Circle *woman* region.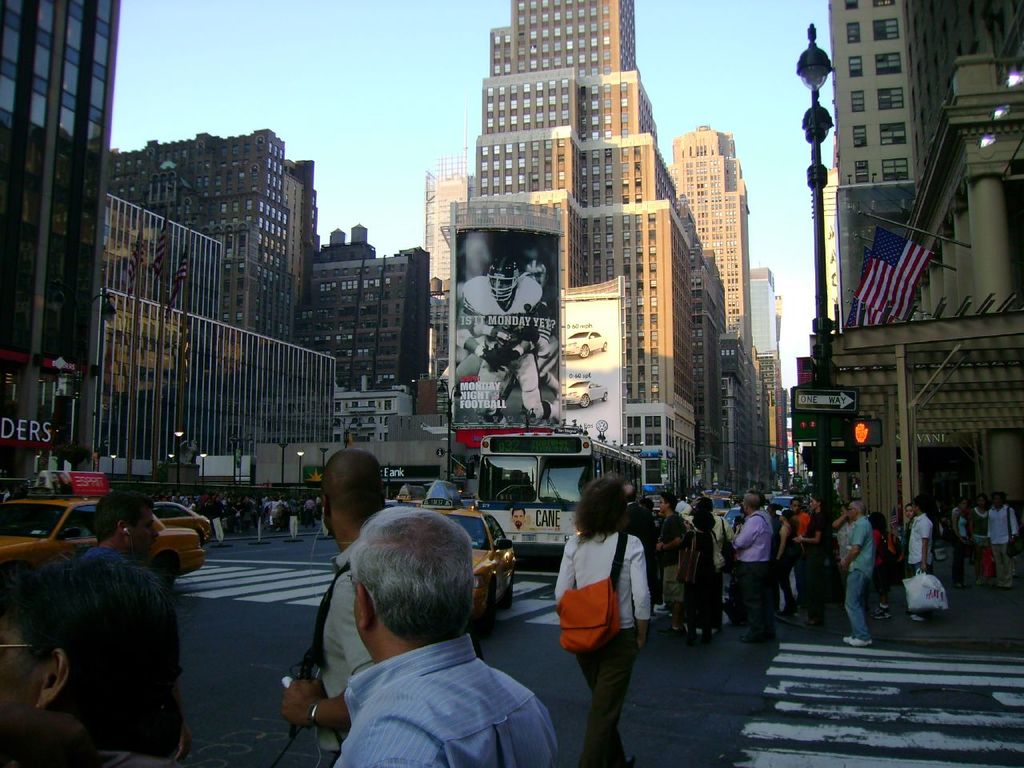
Region: 554, 474, 649, 766.
